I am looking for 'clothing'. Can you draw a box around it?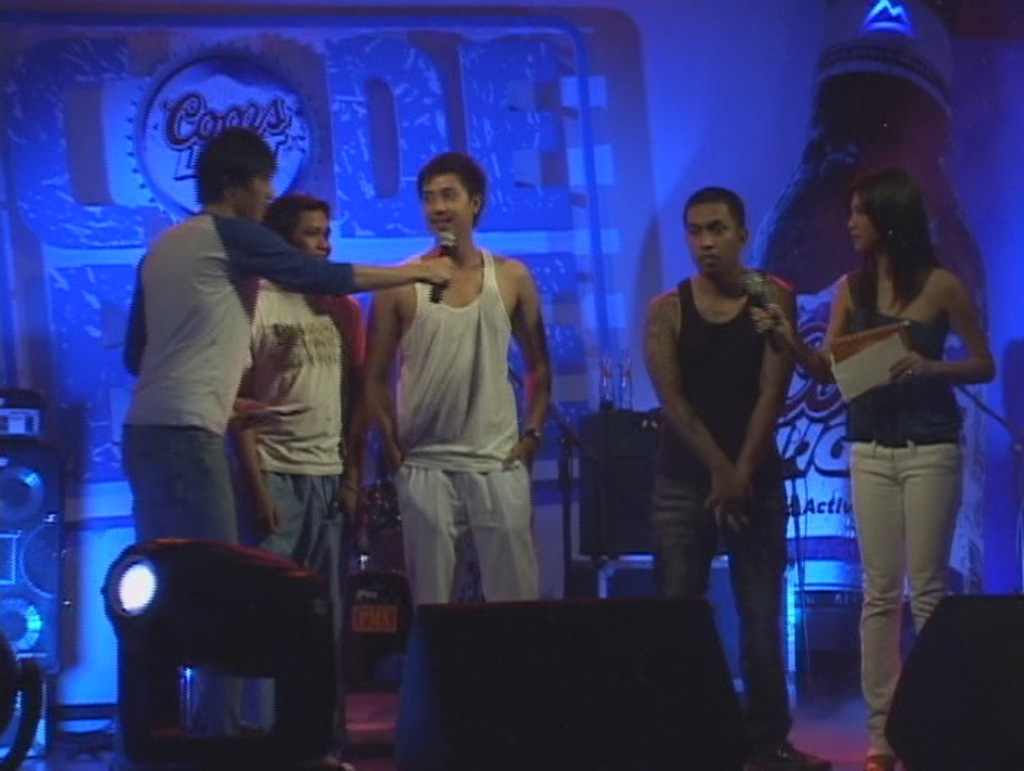
Sure, the bounding box is (x1=845, y1=268, x2=967, y2=447).
